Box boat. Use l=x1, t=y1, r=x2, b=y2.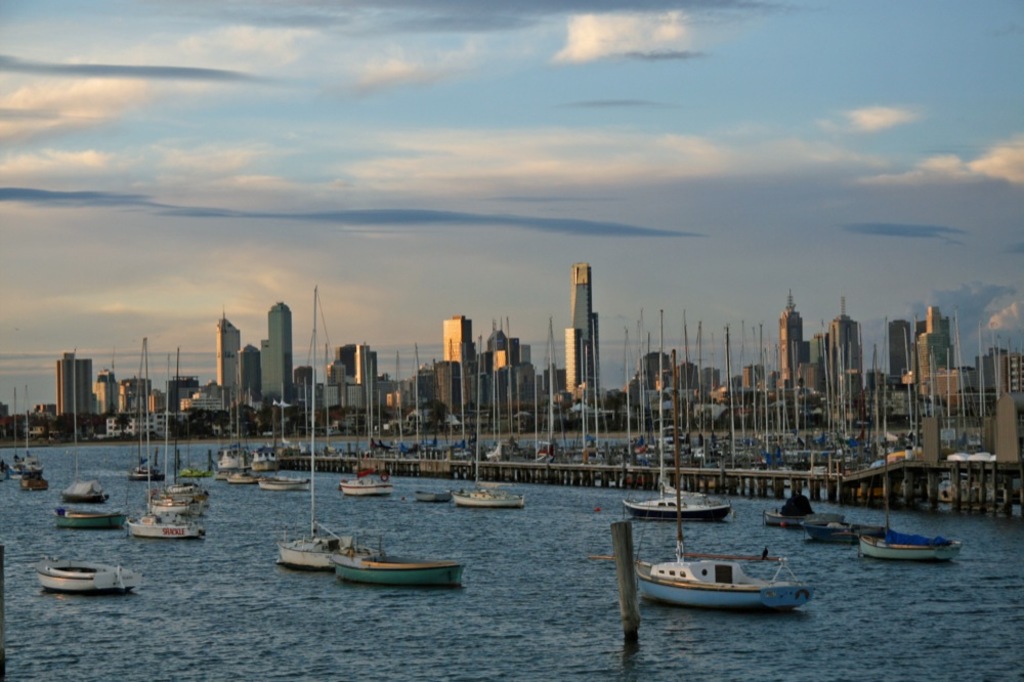
l=802, t=510, r=887, b=547.
